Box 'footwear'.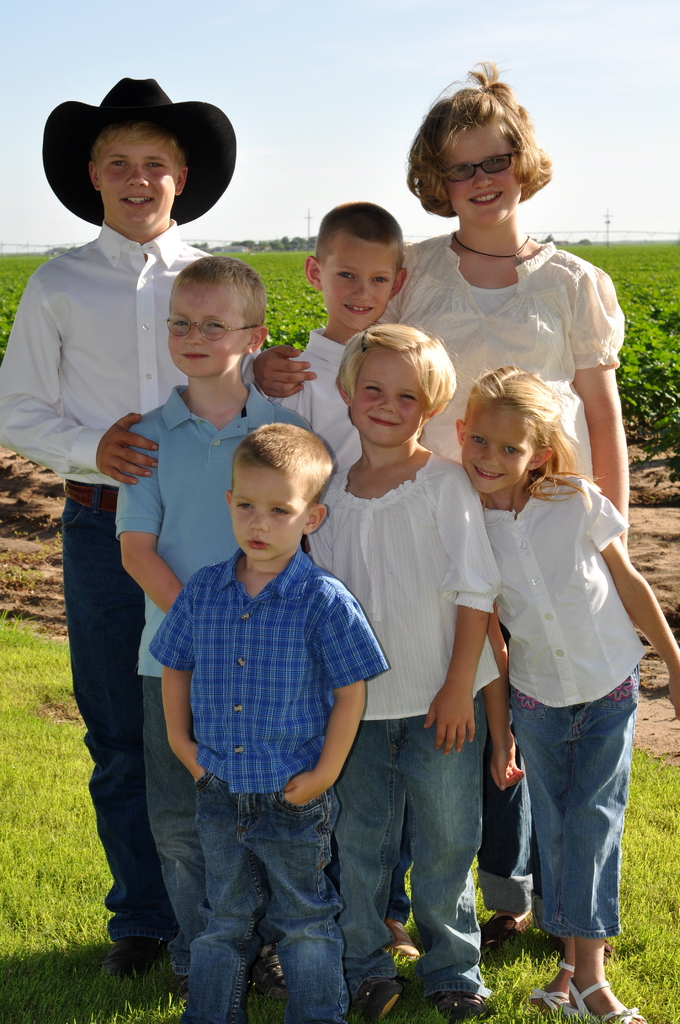
[left=557, top=979, right=642, bottom=1023].
